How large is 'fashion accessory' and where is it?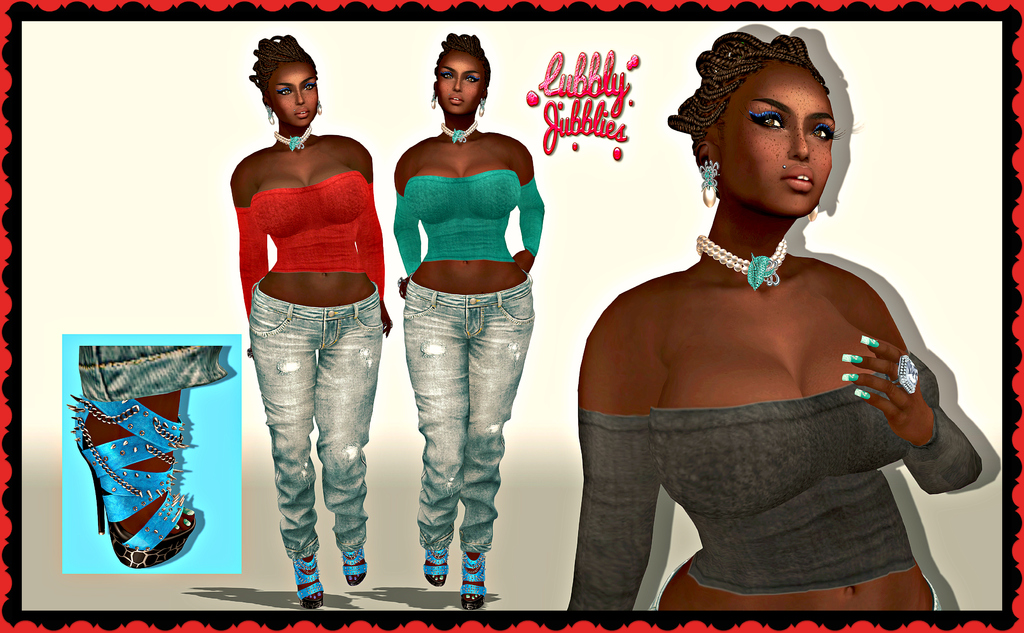
Bounding box: BBox(885, 353, 924, 398).
